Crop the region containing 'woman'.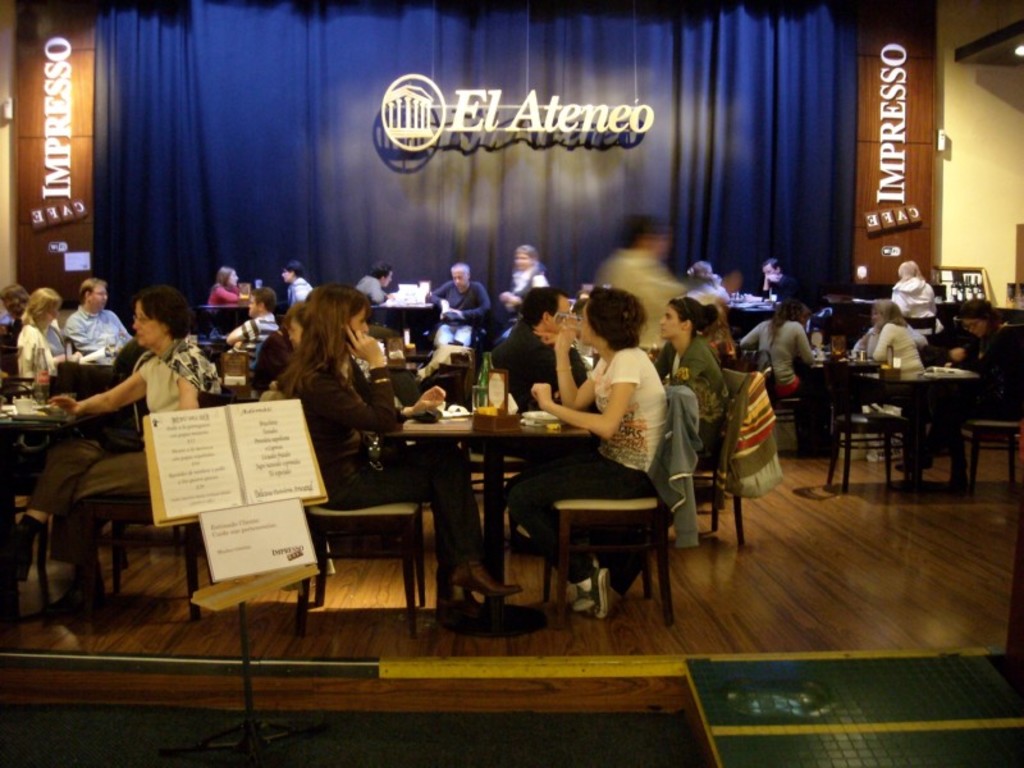
Crop region: bbox=(202, 261, 241, 310).
